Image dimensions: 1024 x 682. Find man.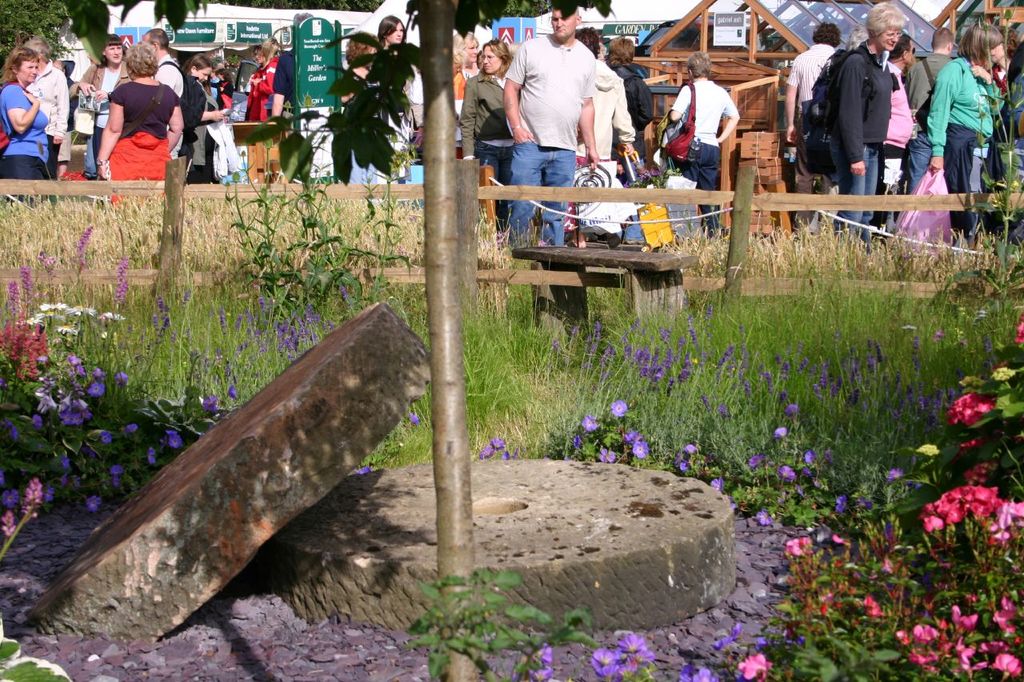
<region>880, 34, 916, 228</region>.
